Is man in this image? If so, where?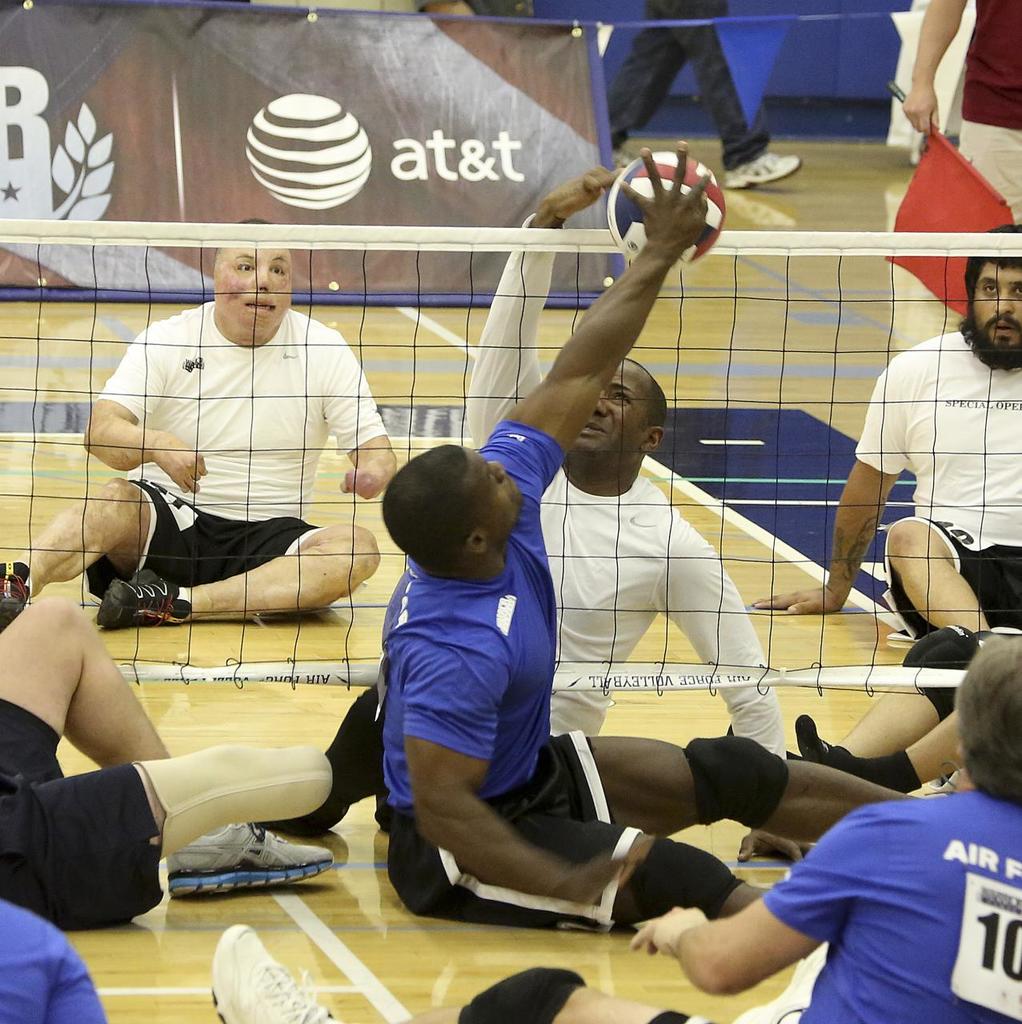
Yes, at (x1=390, y1=156, x2=799, y2=760).
